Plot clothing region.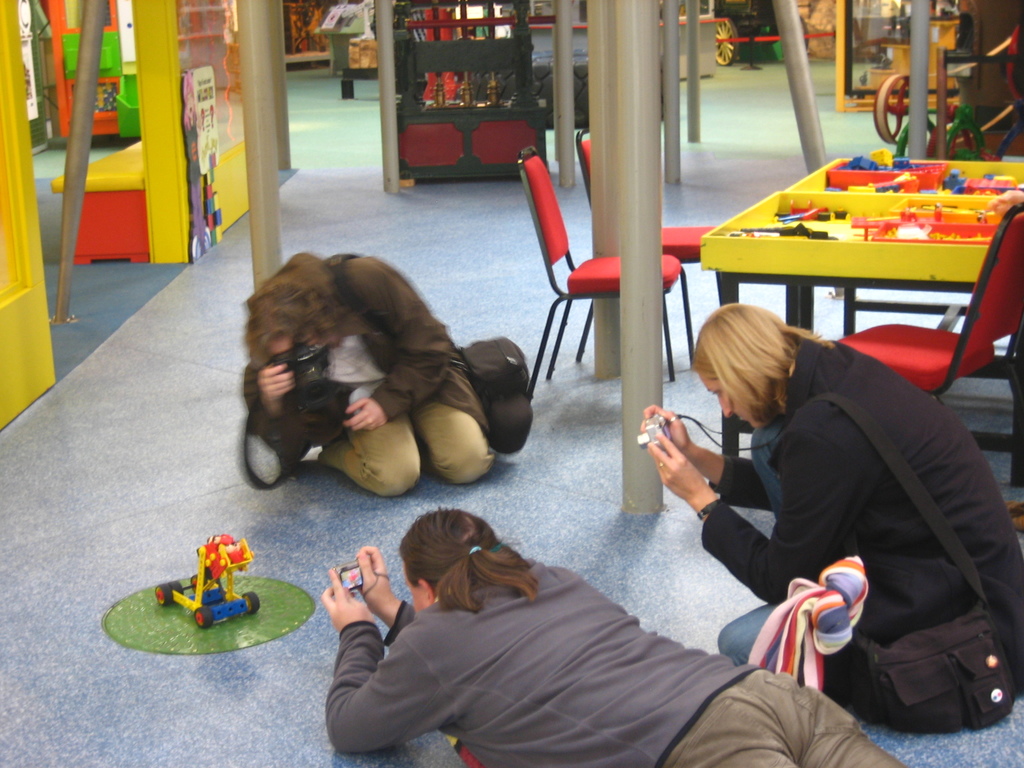
Plotted at (x1=699, y1=332, x2=1023, y2=736).
